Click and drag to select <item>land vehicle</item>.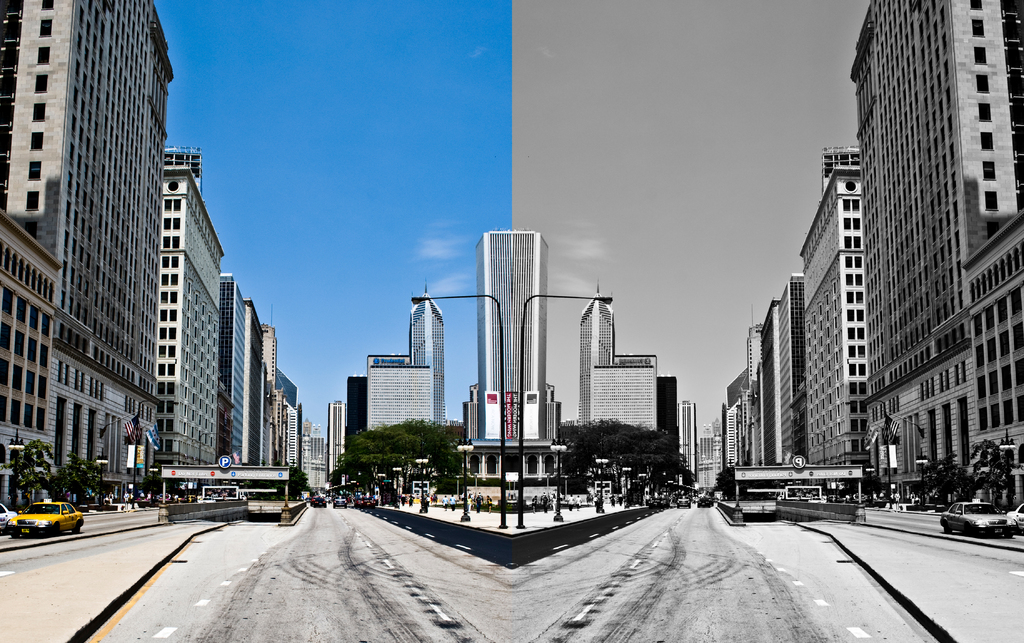
Selection: l=698, t=495, r=710, b=509.
